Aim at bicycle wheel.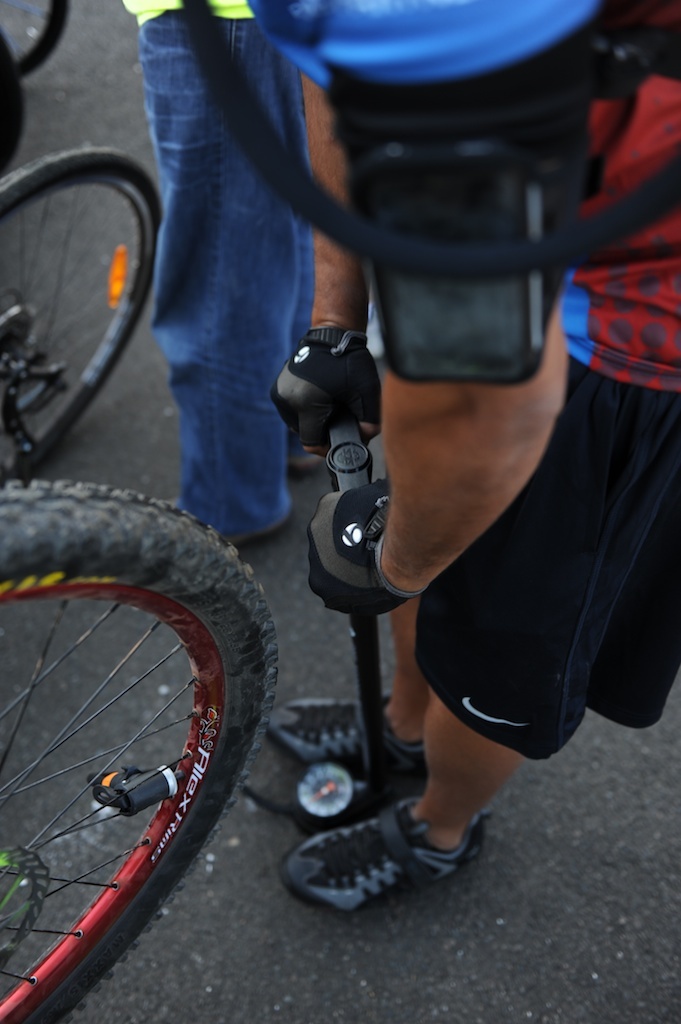
Aimed at BBox(0, 0, 74, 75).
